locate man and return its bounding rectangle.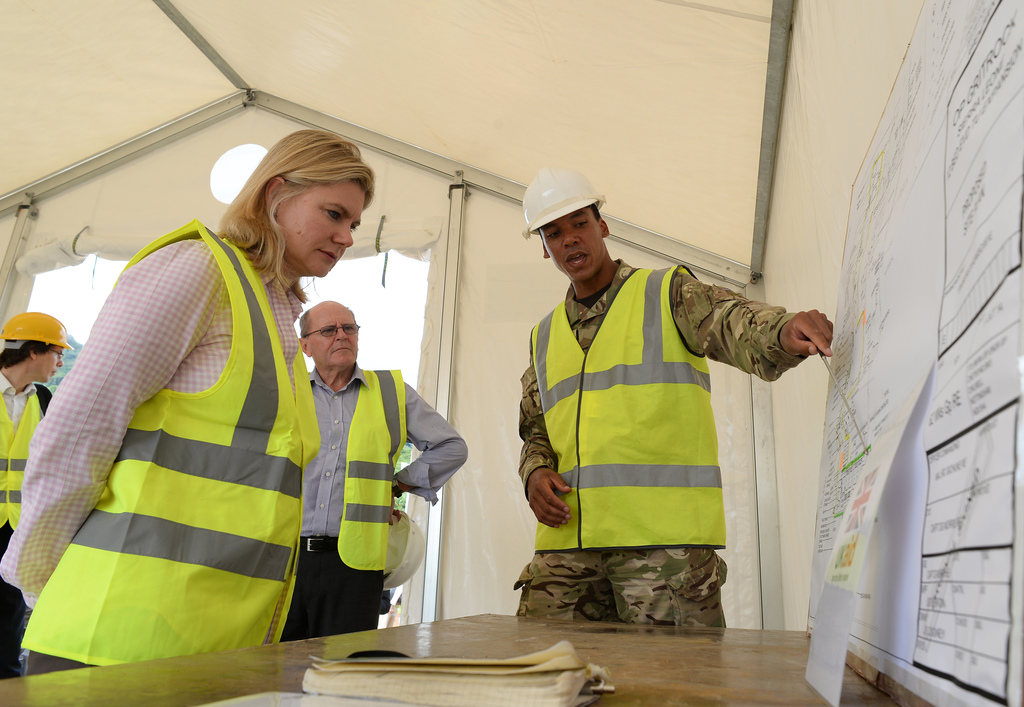
502/159/846/612.
